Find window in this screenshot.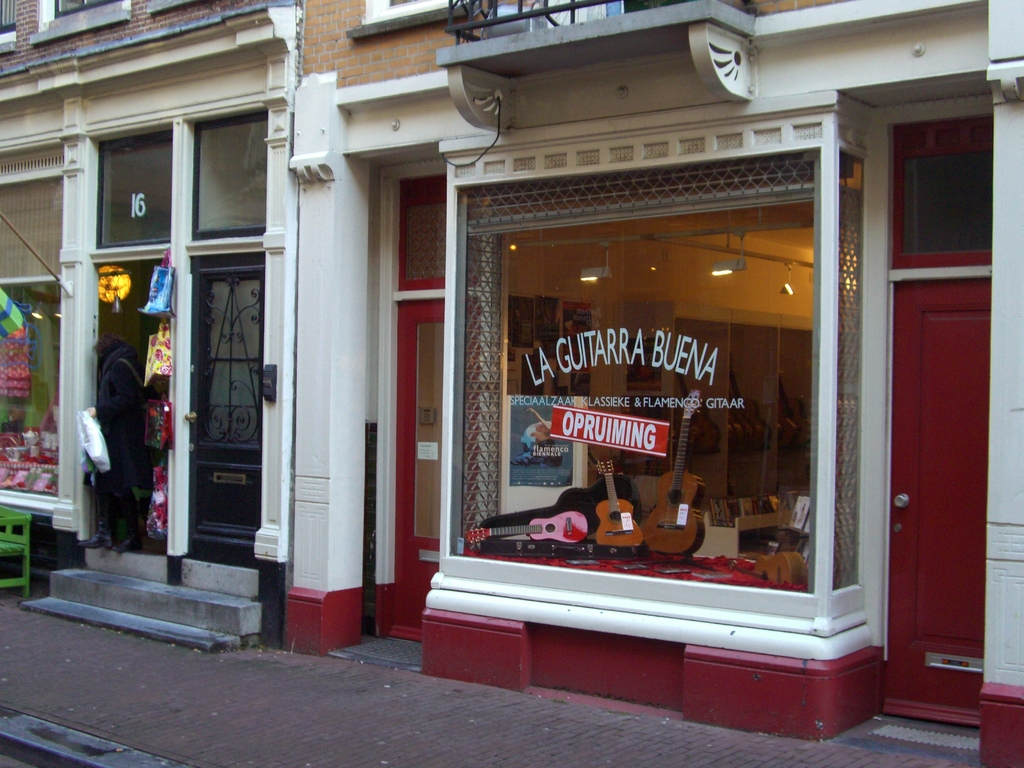
The bounding box for window is 427 148 920 694.
